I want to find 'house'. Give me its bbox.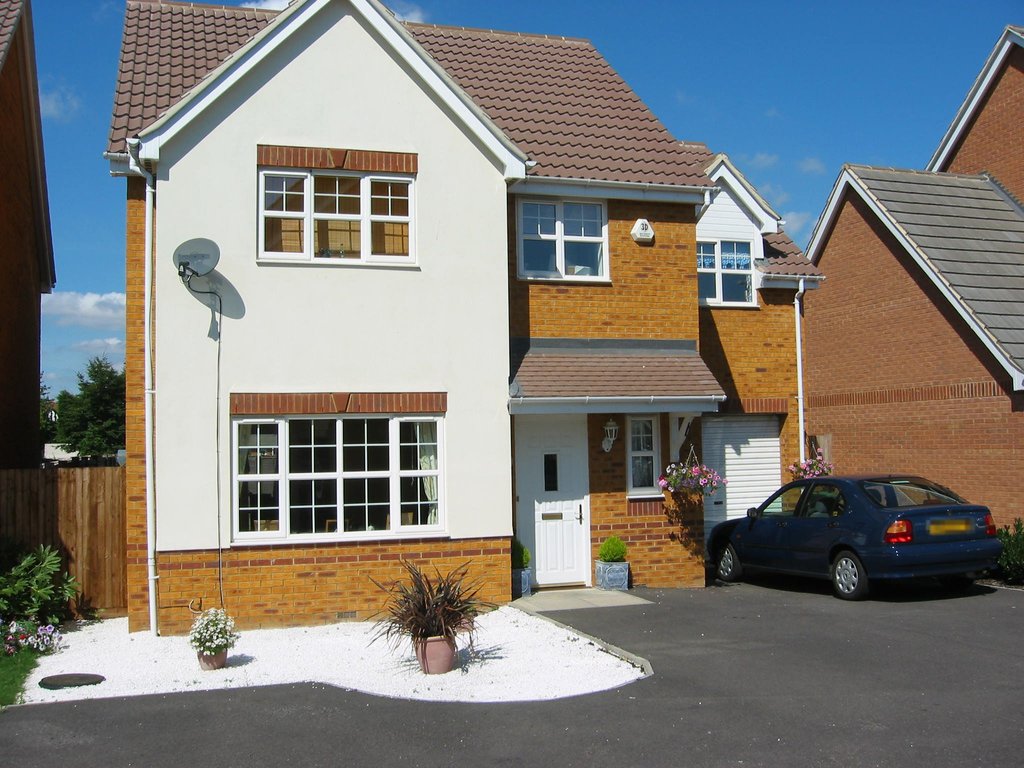
bbox(803, 21, 1023, 543).
